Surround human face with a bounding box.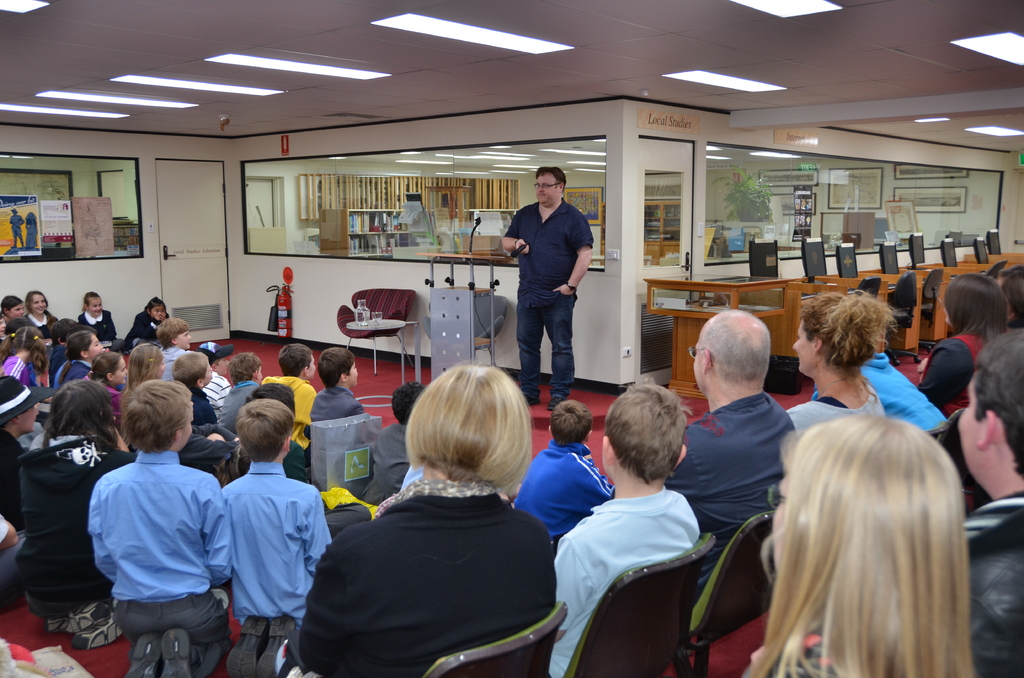
<bbox>84, 293, 102, 318</bbox>.
